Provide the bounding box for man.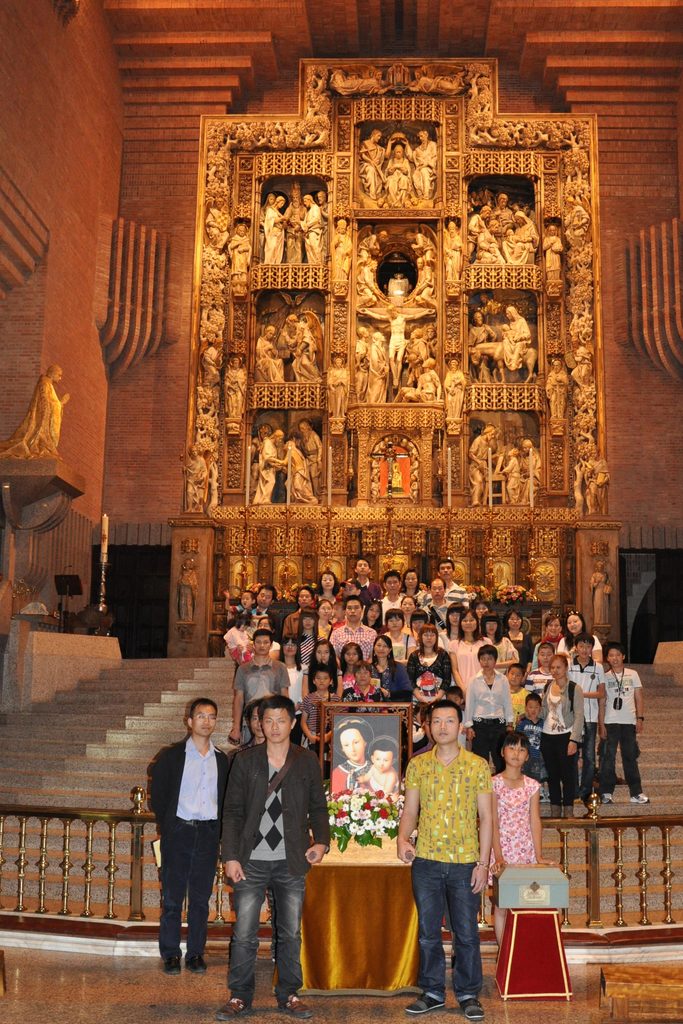
region(546, 218, 567, 278).
